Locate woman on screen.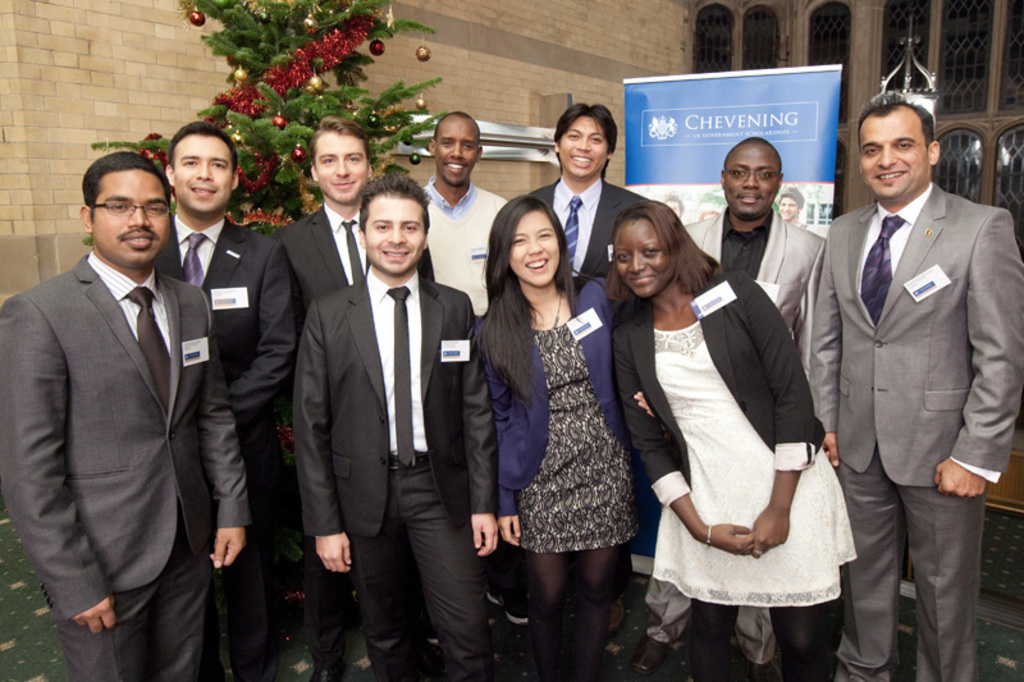
On screen at x1=461 y1=196 x2=658 y2=681.
